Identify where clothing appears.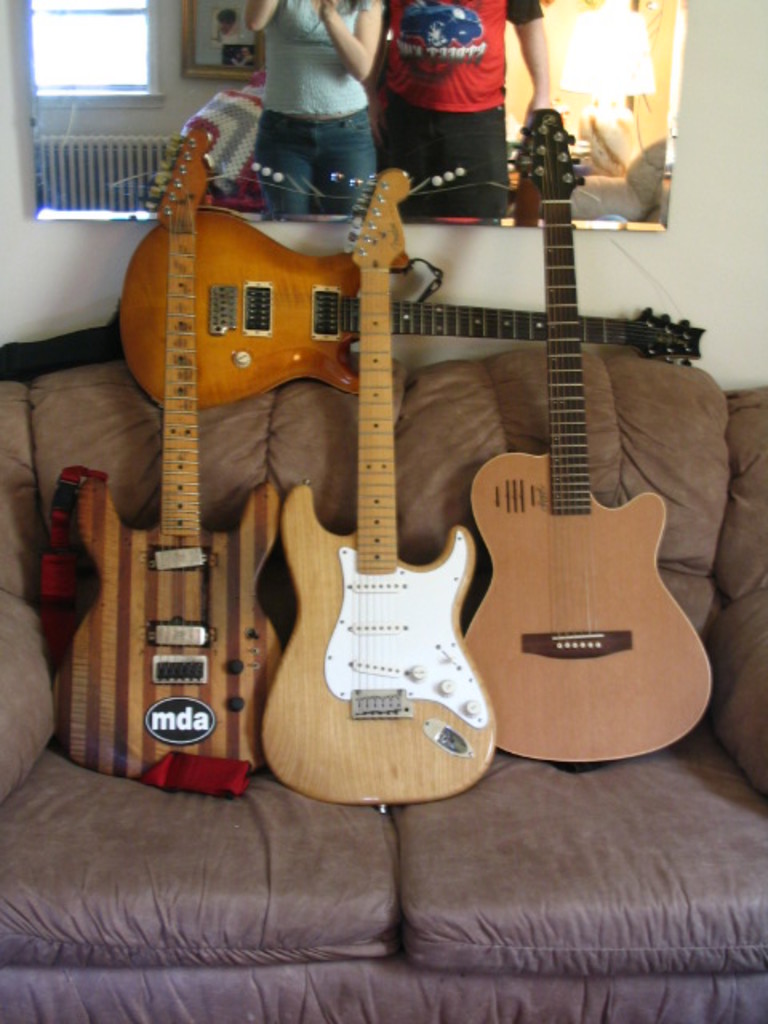
Appears at x1=363, y1=6, x2=531, y2=174.
